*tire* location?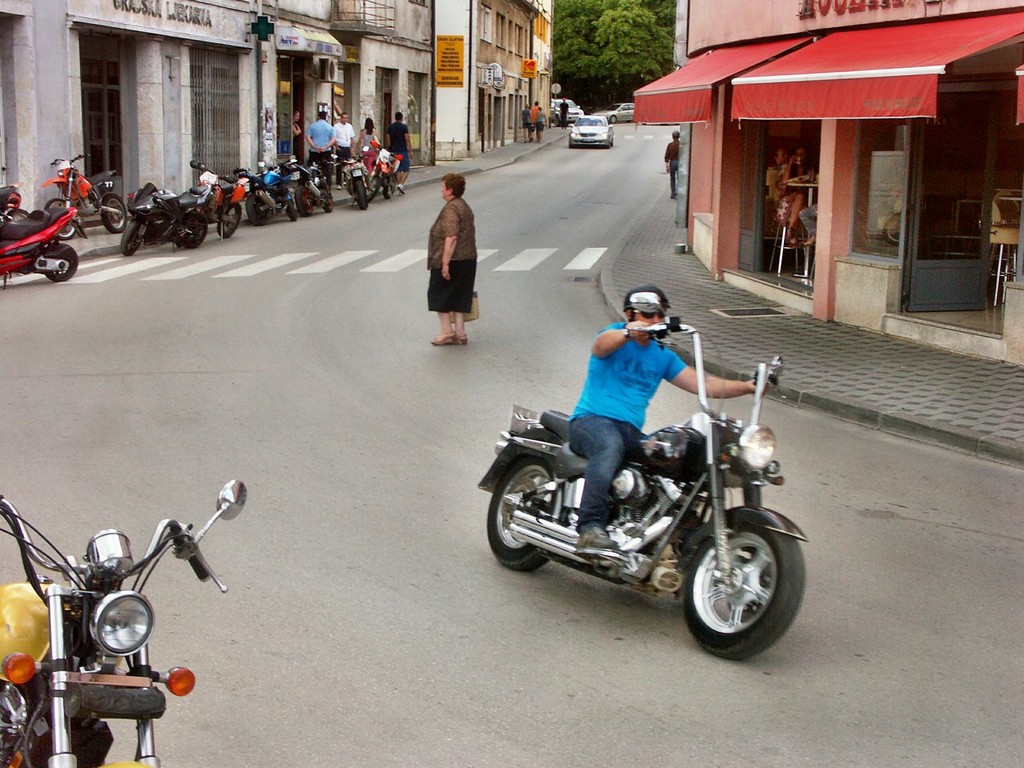
[x1=382, y1=175, x2=397, y2=198]
